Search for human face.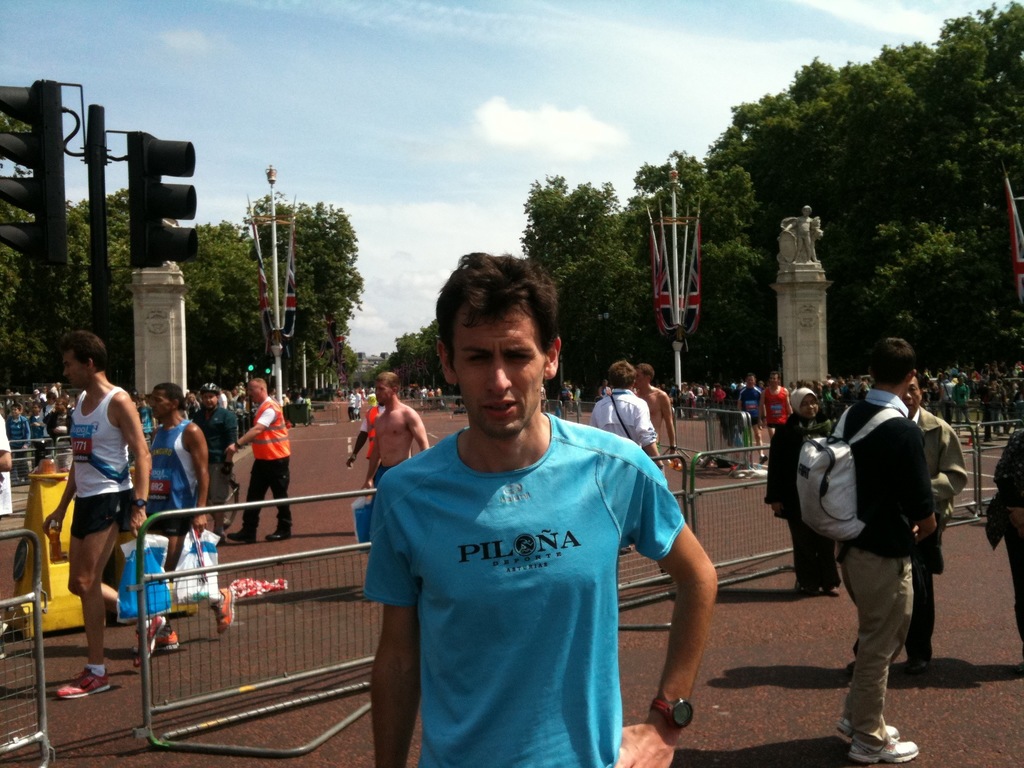
Found at box=[149, 388, 170, 419].
